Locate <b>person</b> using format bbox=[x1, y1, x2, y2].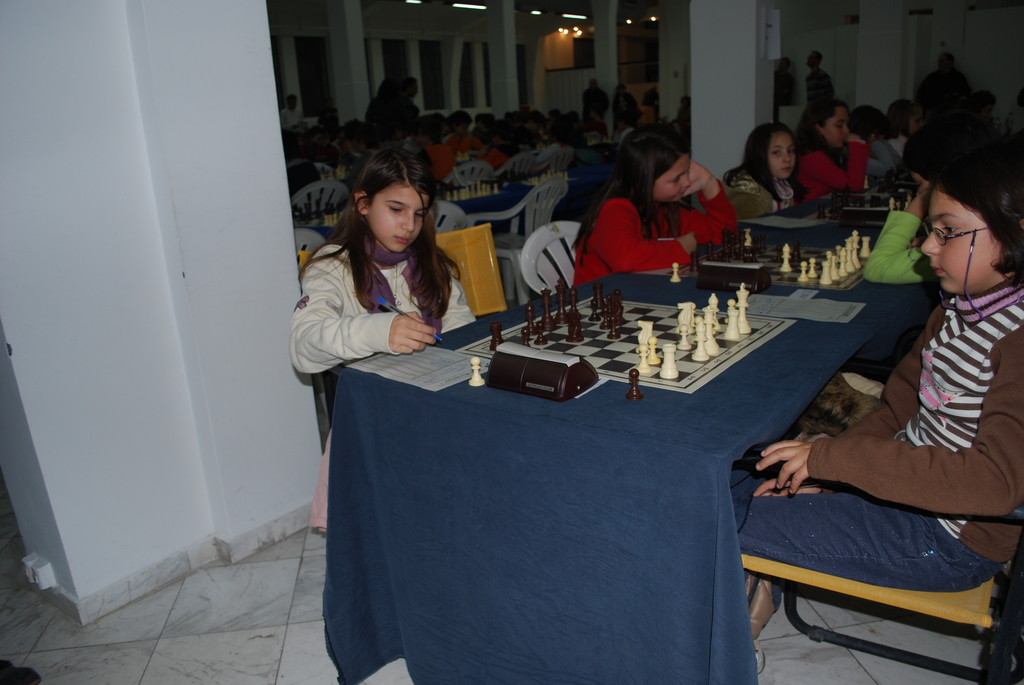
bbox=[773, 58, 794, 113].
